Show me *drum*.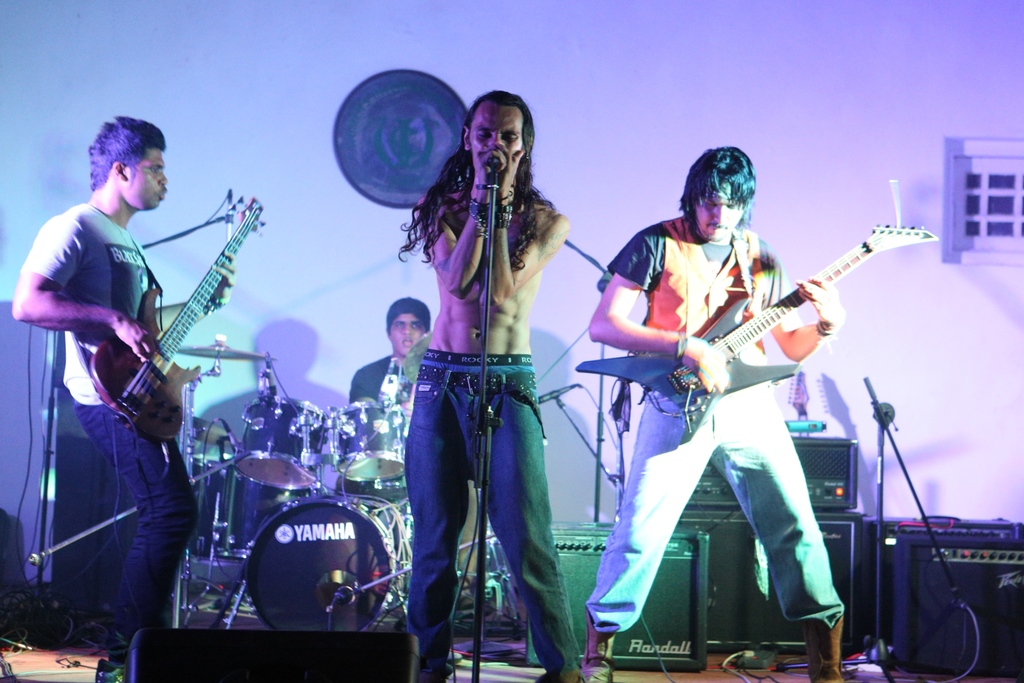
*drum* is here: <bbox>244, 497, 396, 633</bbox>.
